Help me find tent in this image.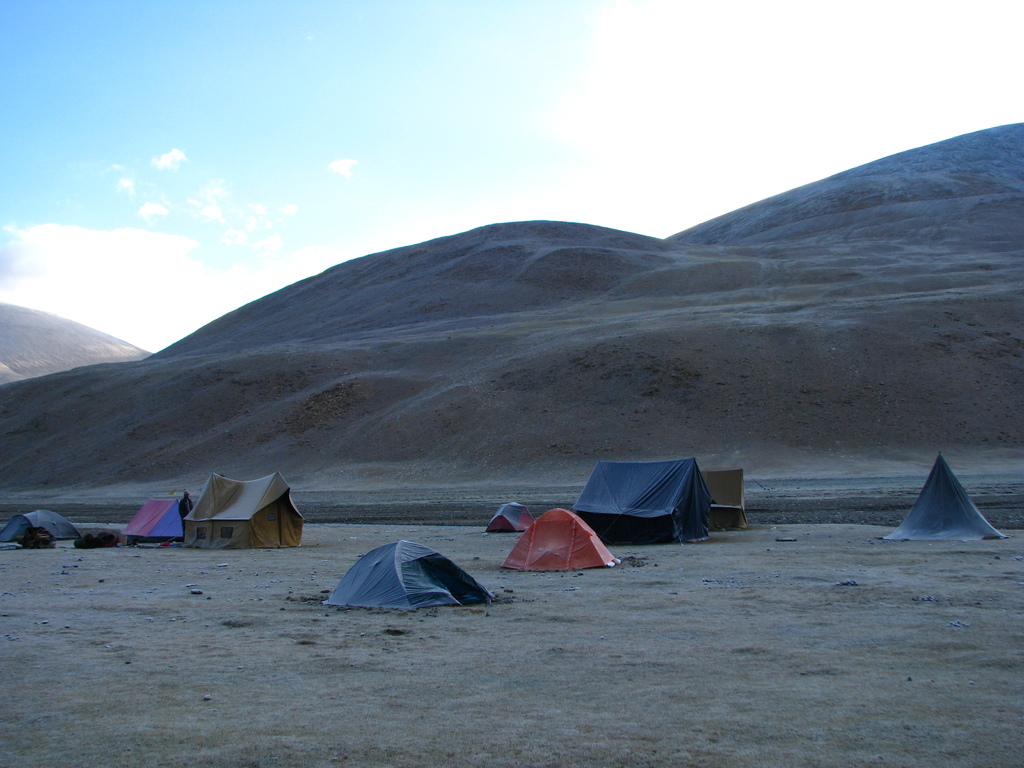
Found it: pyautogui.locateOnScreen(485, 497, 532, 532).
